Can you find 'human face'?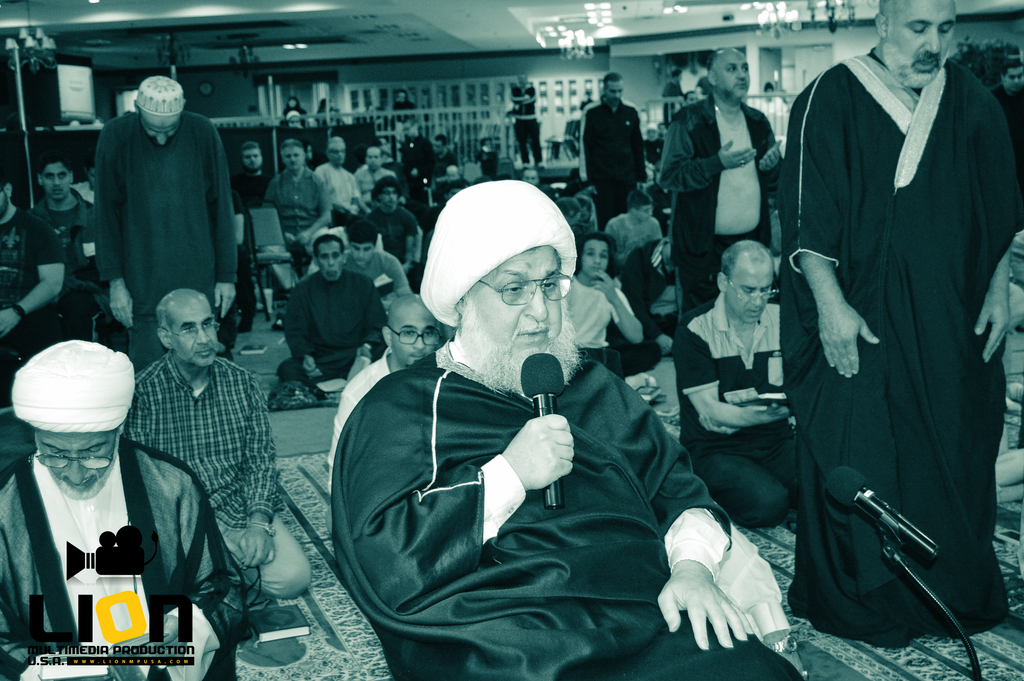
Yes, bounding box: 584:240:612:277.
